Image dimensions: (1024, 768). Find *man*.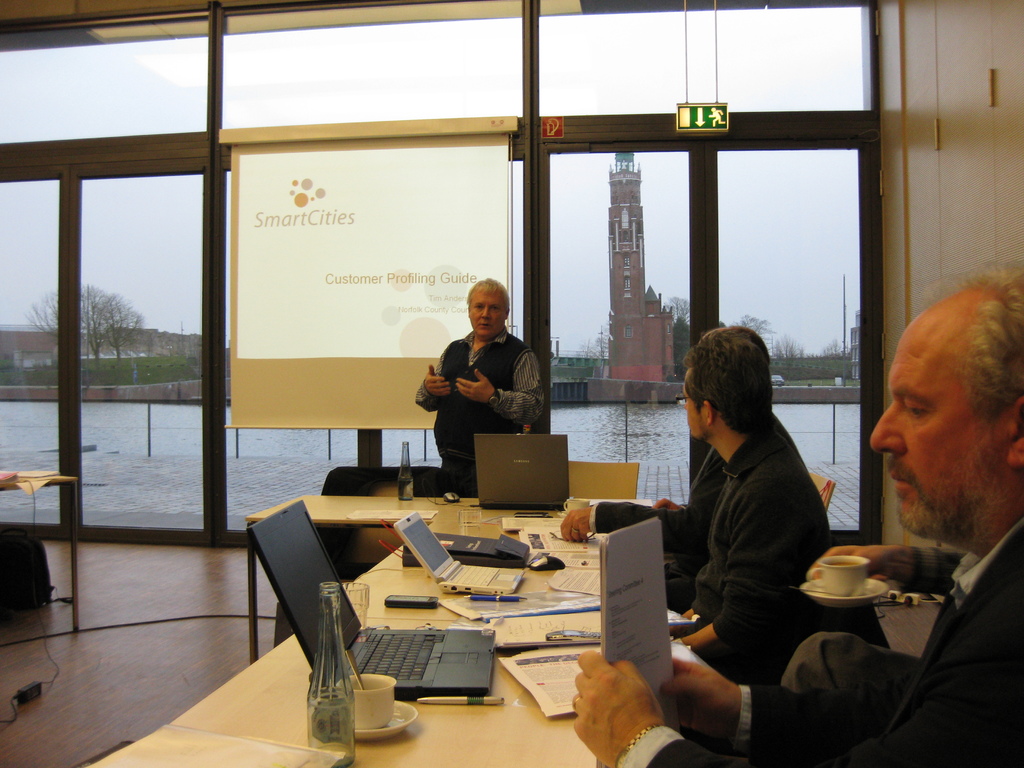
bbox(420, 280, 554, 481).
